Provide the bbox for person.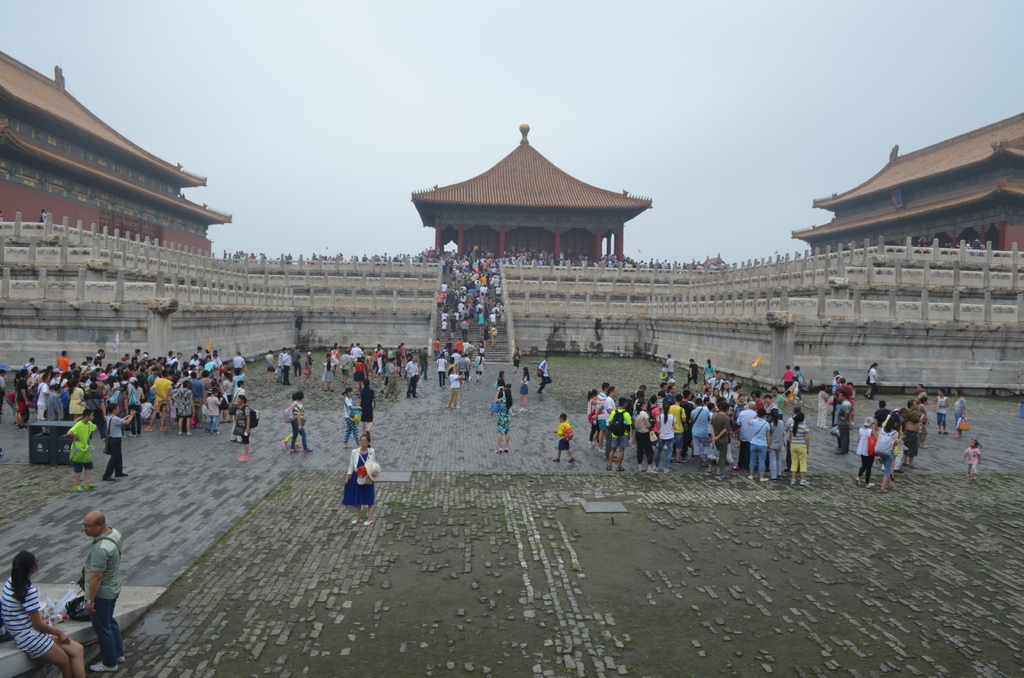
left=493, top=386, right=512, bottom=456.
